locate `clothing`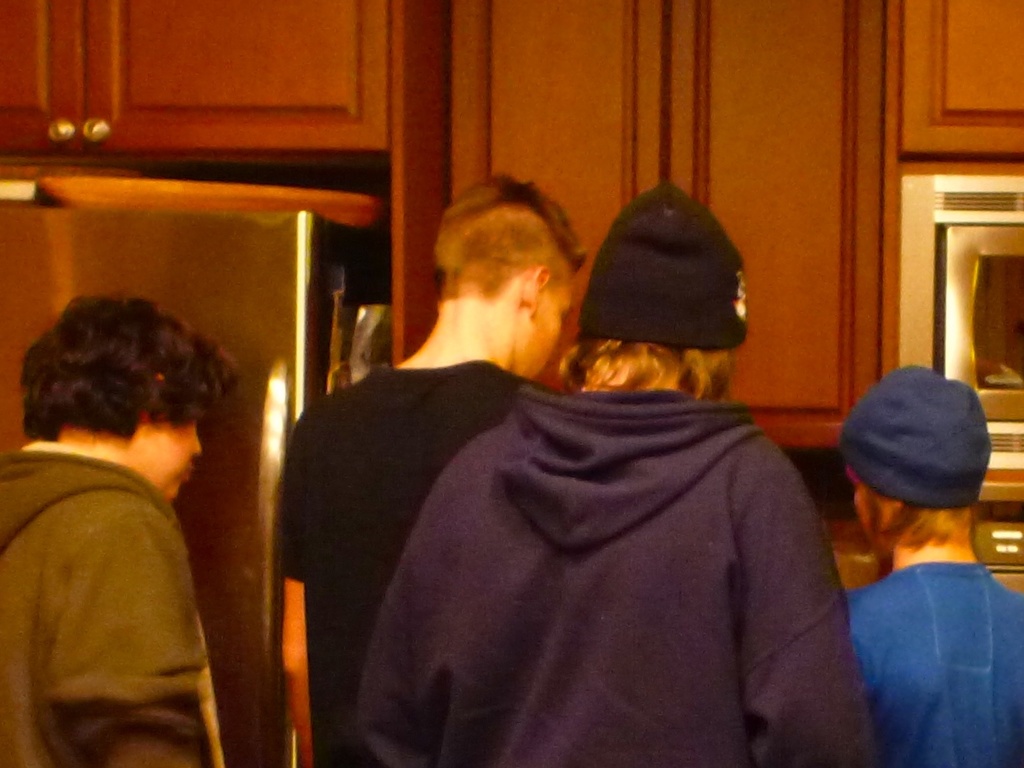
bbox=[0, 445, 232, 767]
